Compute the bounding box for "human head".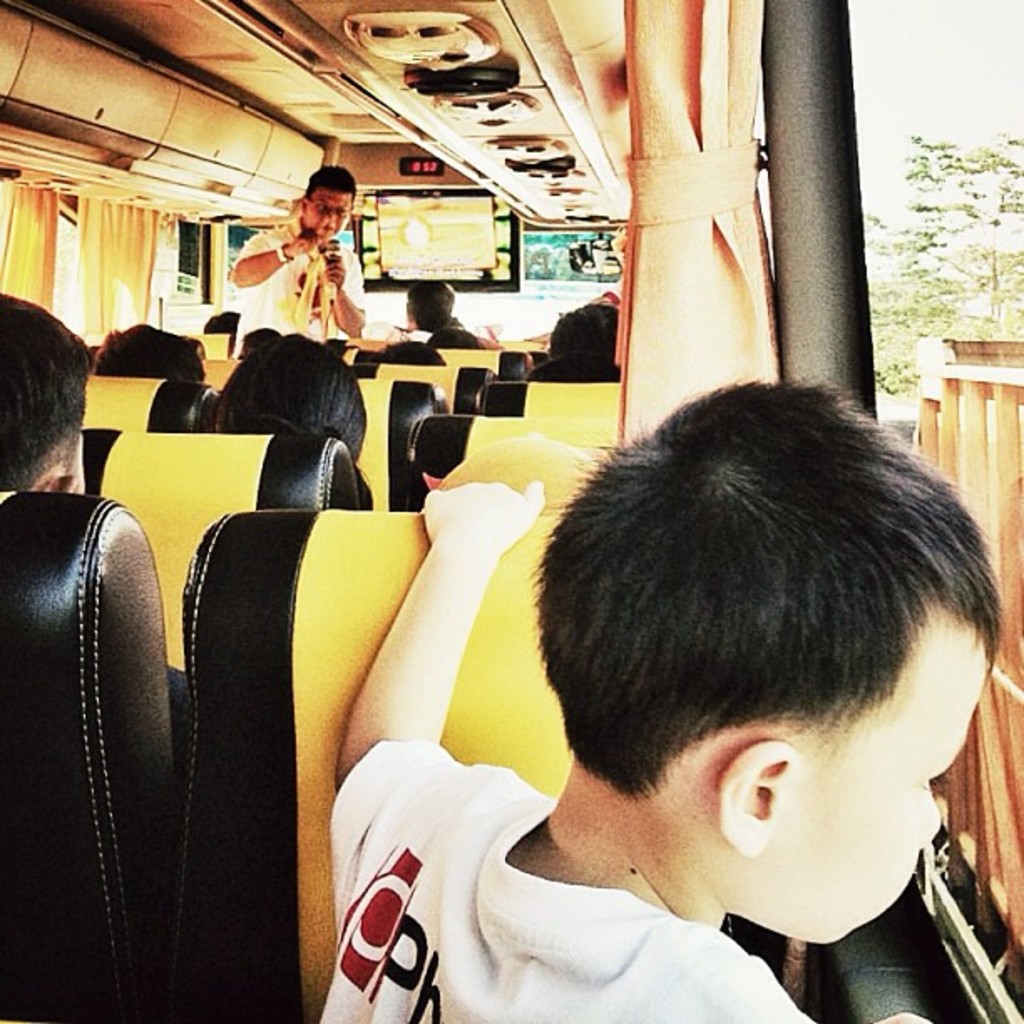
{"x1": 201, "y1": 310, "x2": 244, "y2": 356}.
